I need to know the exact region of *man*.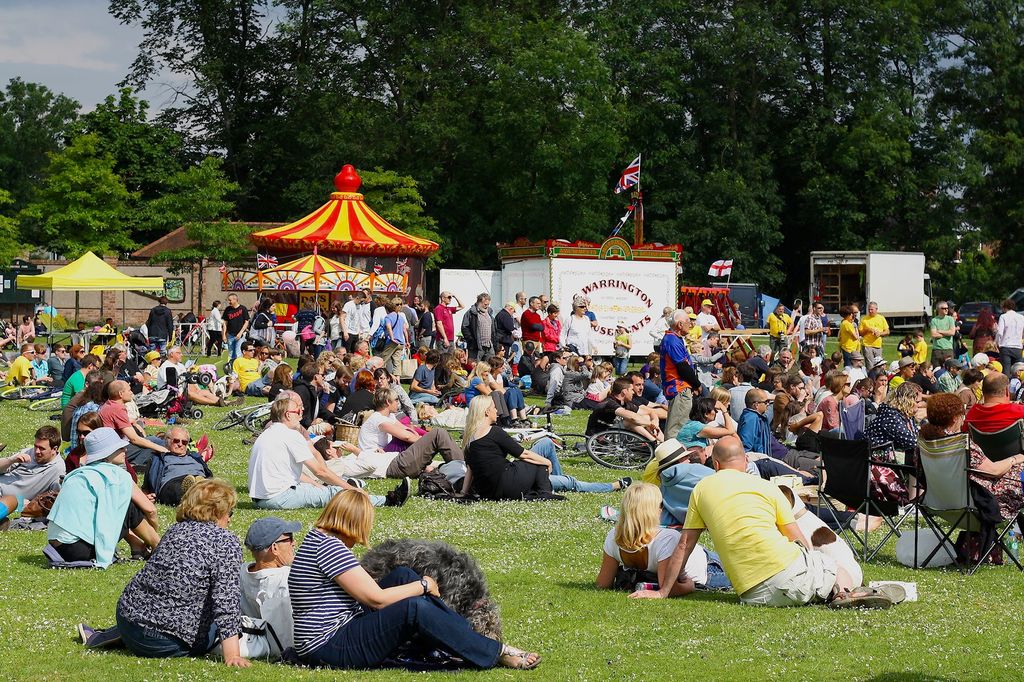
Region: <region>531, 290, 550, 308</region>.
